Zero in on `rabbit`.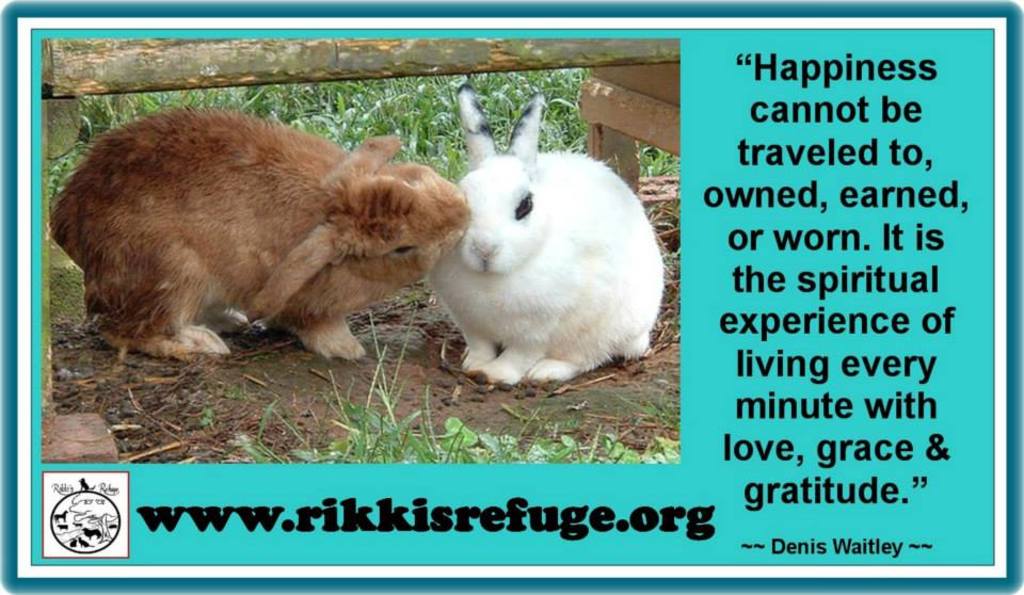
Zeroed in: 429, 84, 669, 386.
